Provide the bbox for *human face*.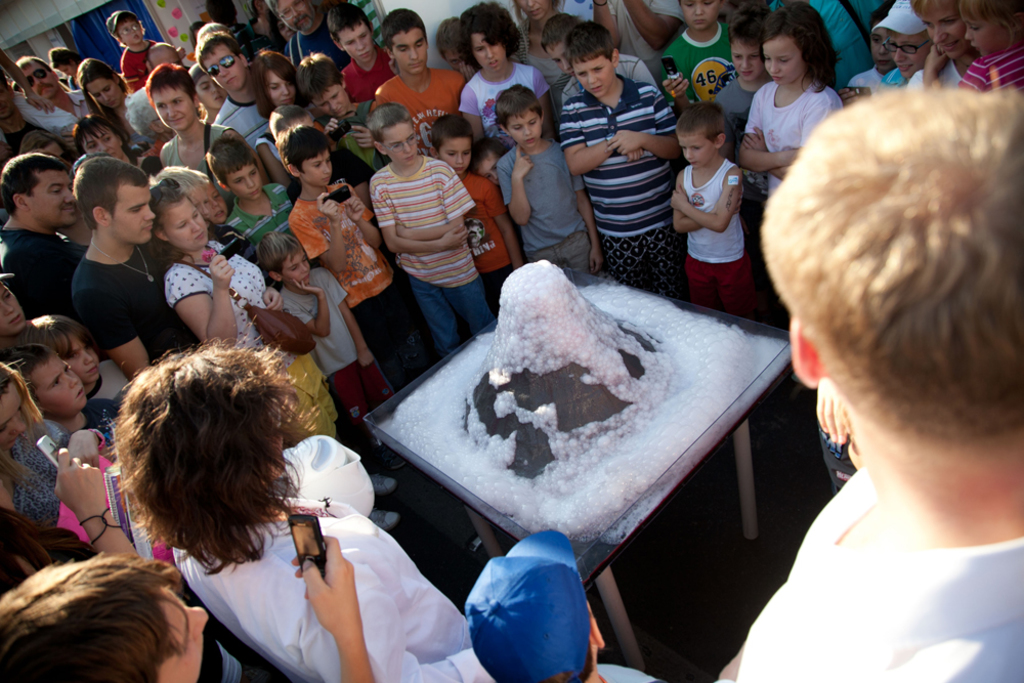
<bbox>56, 334, 102, 386</bbox>.
